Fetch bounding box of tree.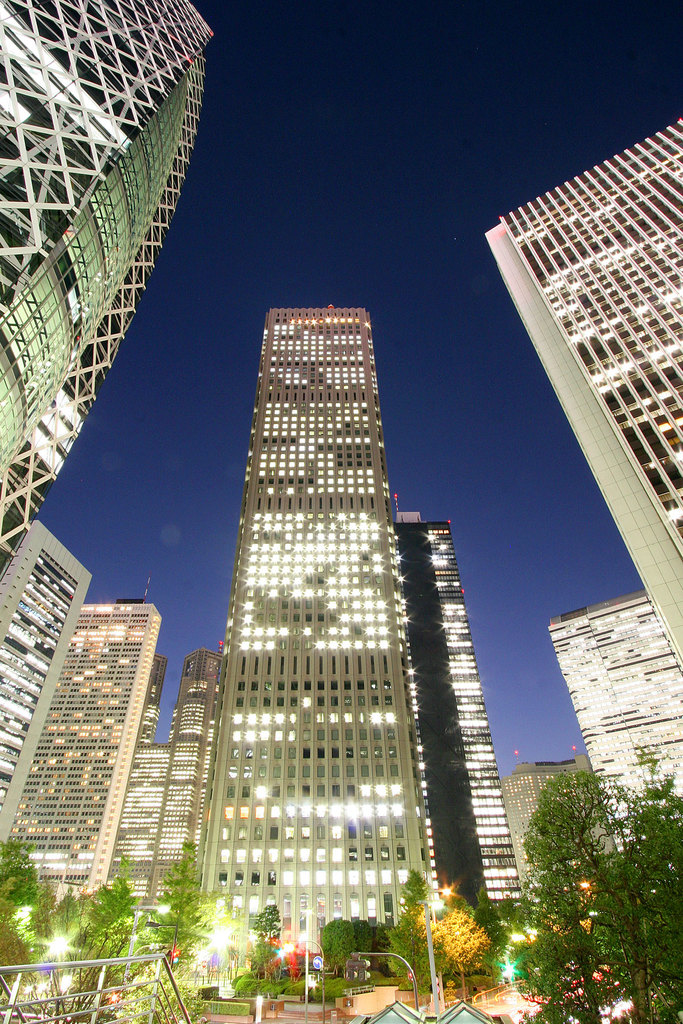
Bbox: bbox(432, 908, 495, 1009).
